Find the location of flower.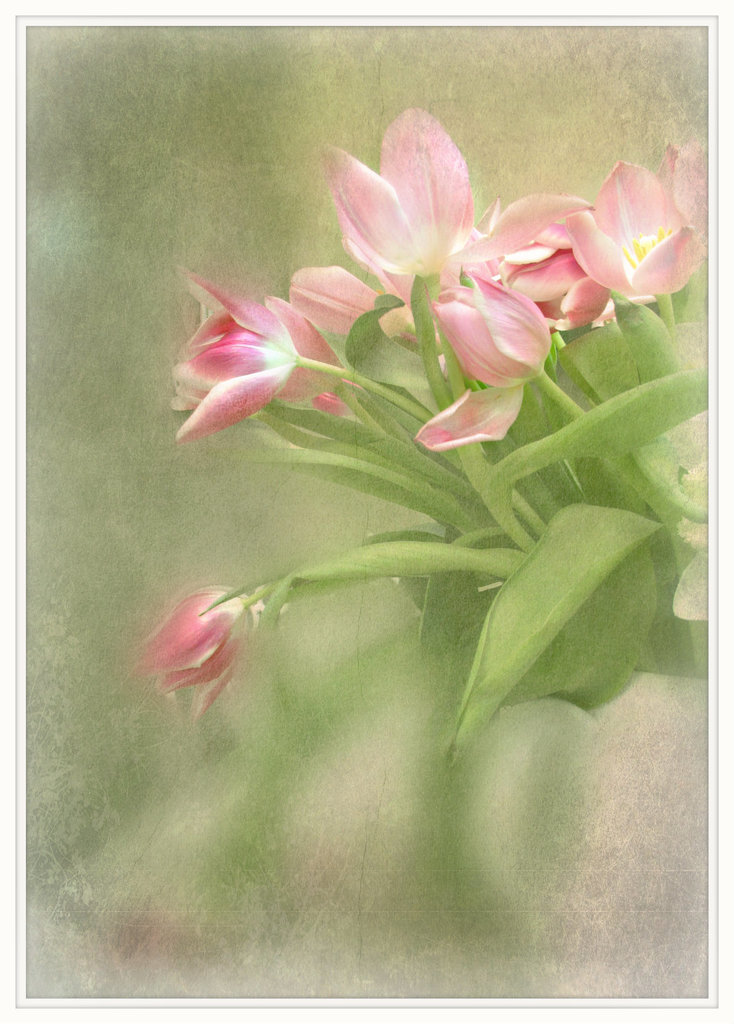
Location: box(133, 588, 273, 724).
